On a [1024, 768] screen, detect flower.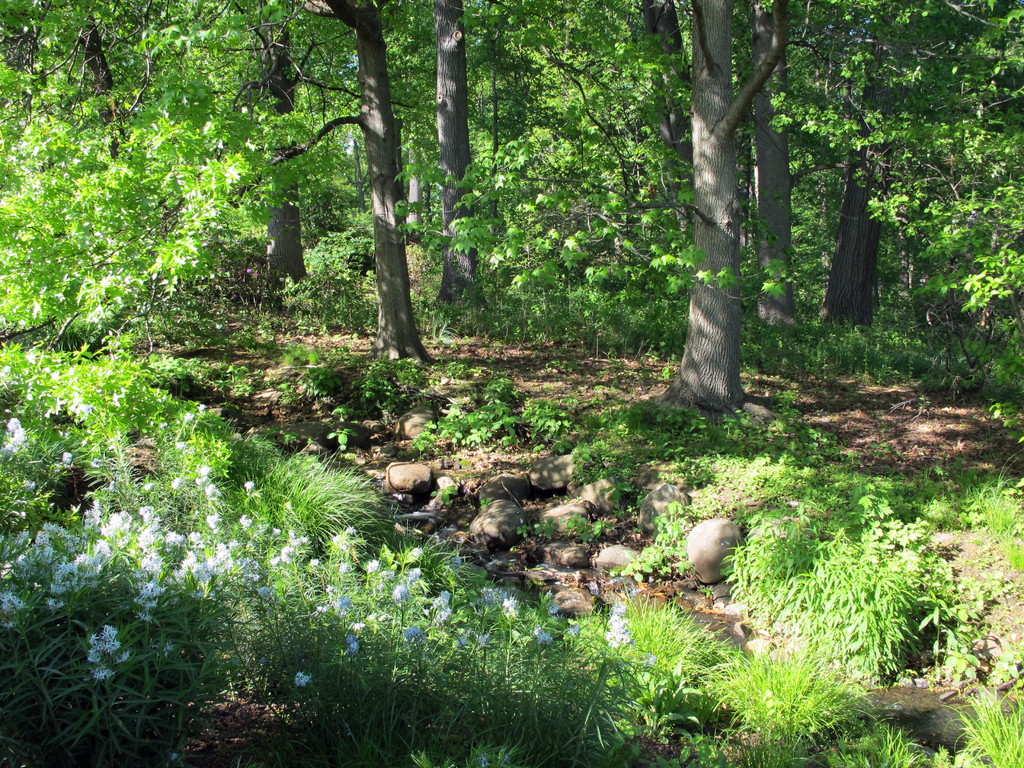
BBox(388, 582, 410, 609).
